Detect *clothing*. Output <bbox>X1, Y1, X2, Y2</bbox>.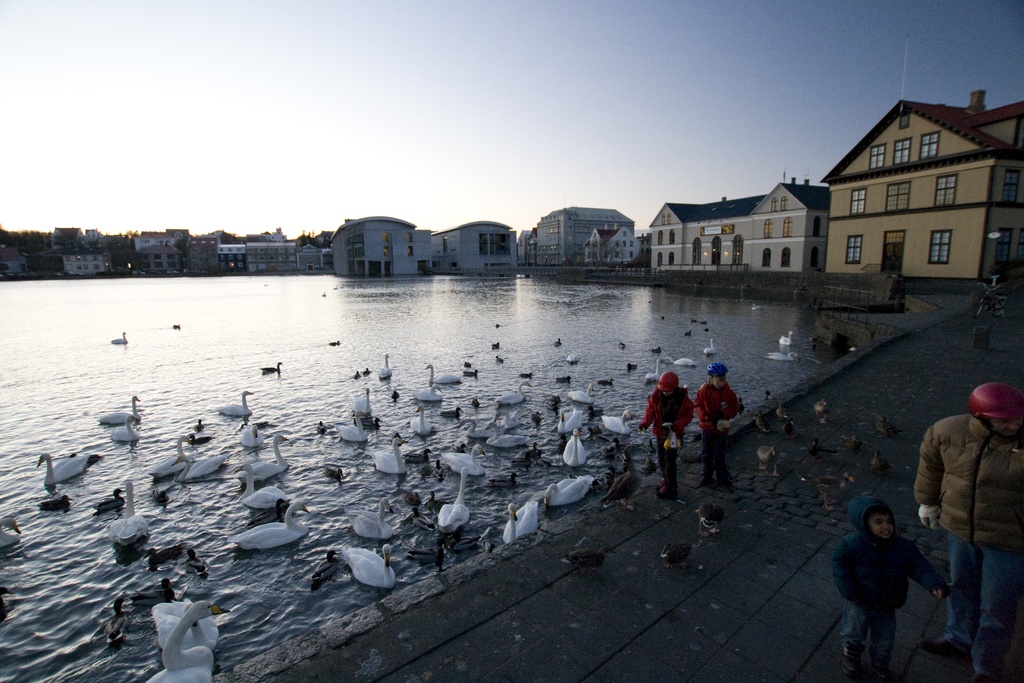
<bbox>697, 434, 726, 479</bbox>.
